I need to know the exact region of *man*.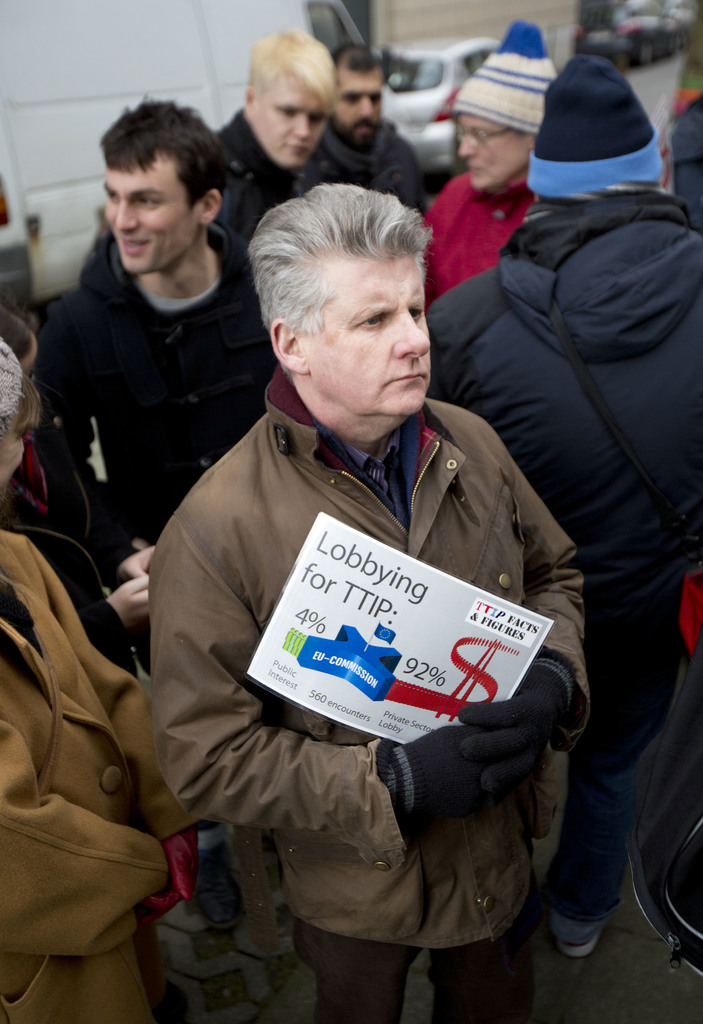
Region: bbox=(421, 5, 565, 314).
